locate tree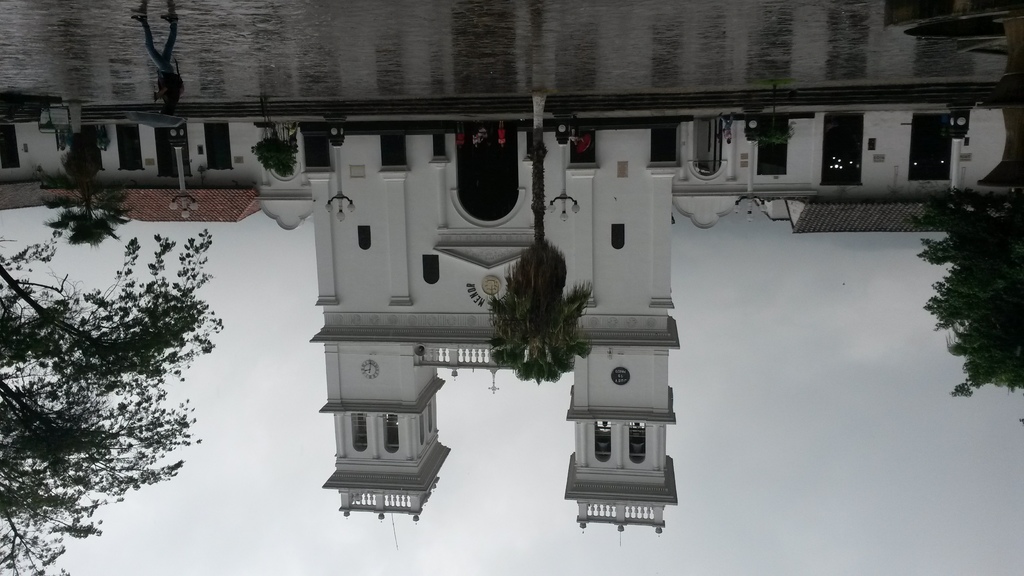
252, 95, 300, 178
